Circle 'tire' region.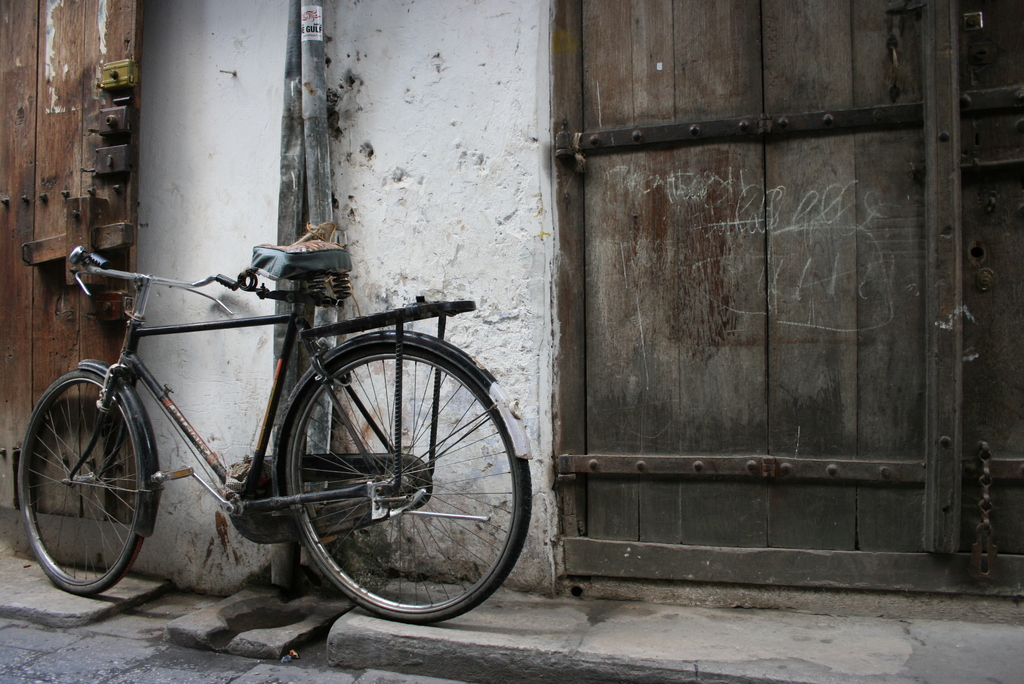
Region: box(28, 368, 147, 599).
